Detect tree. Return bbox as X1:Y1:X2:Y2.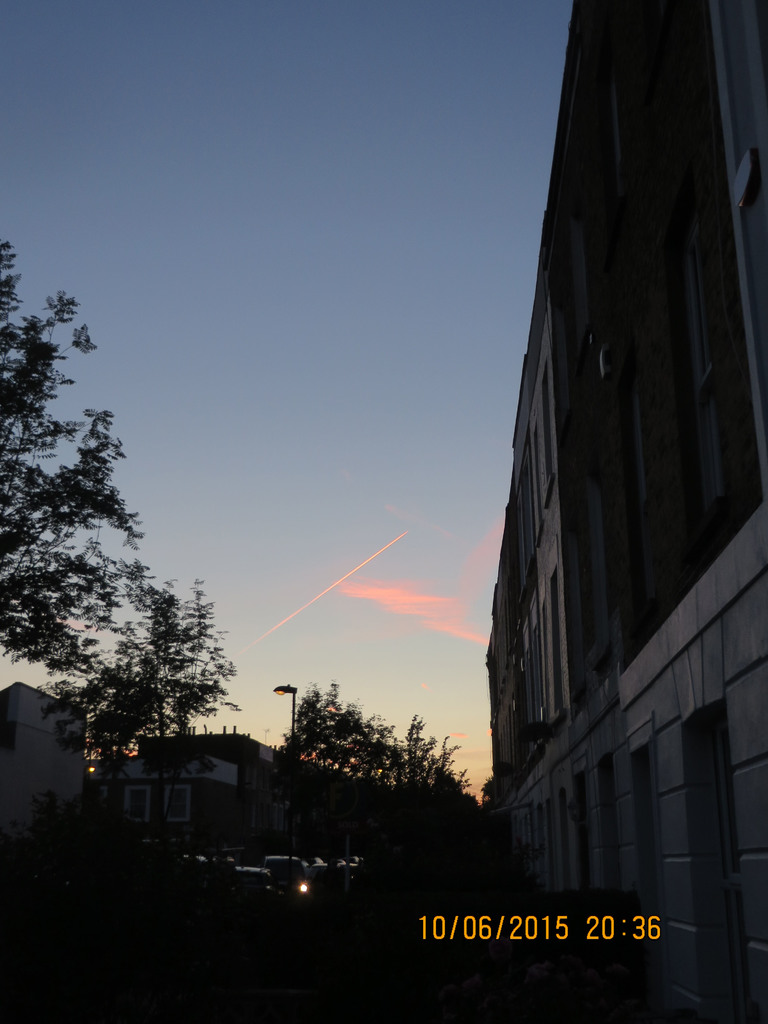
31:573:234:792.
